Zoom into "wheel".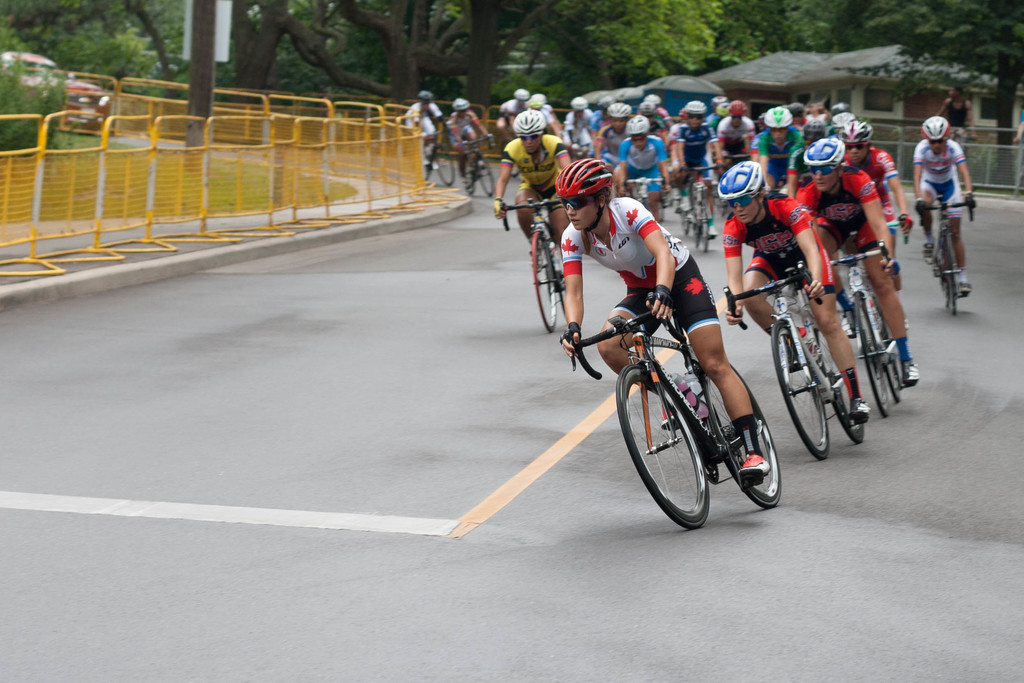
Zoom target: 691 197 717 254.
